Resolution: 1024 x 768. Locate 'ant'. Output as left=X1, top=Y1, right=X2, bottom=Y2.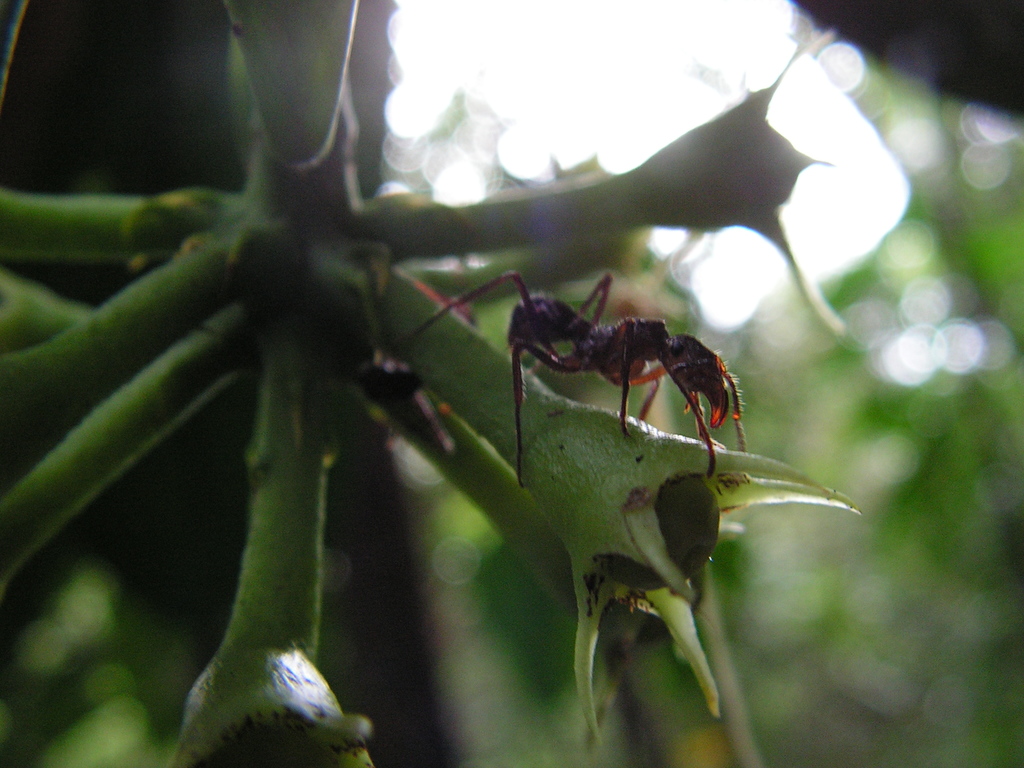
left=399, top=271, right=738, bottom=495.
